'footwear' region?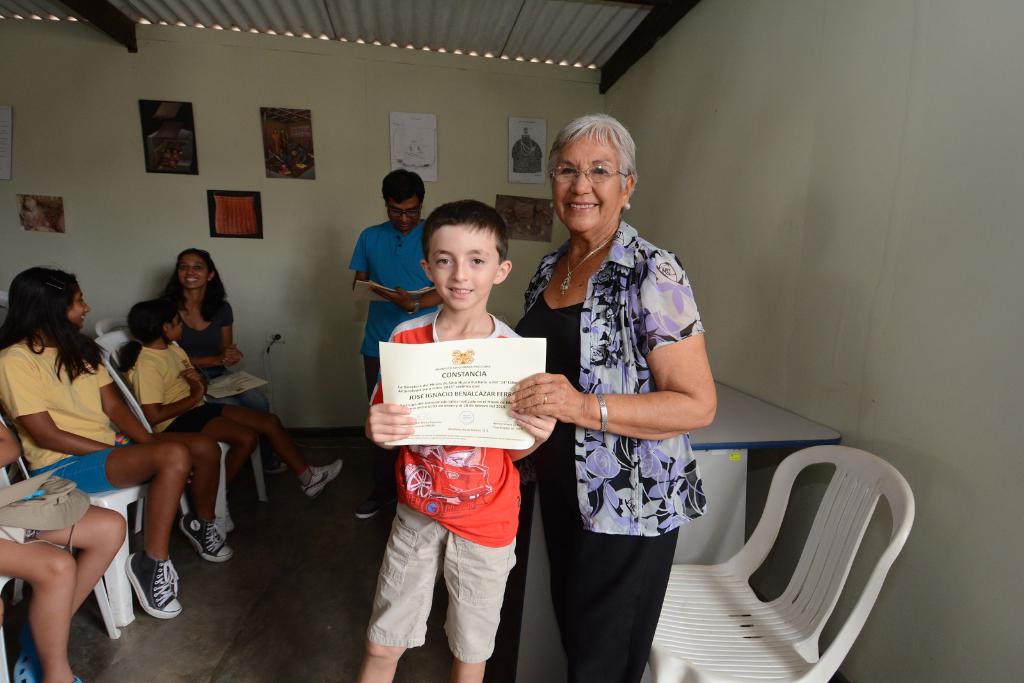
locate(354, 501, 379, 518)
